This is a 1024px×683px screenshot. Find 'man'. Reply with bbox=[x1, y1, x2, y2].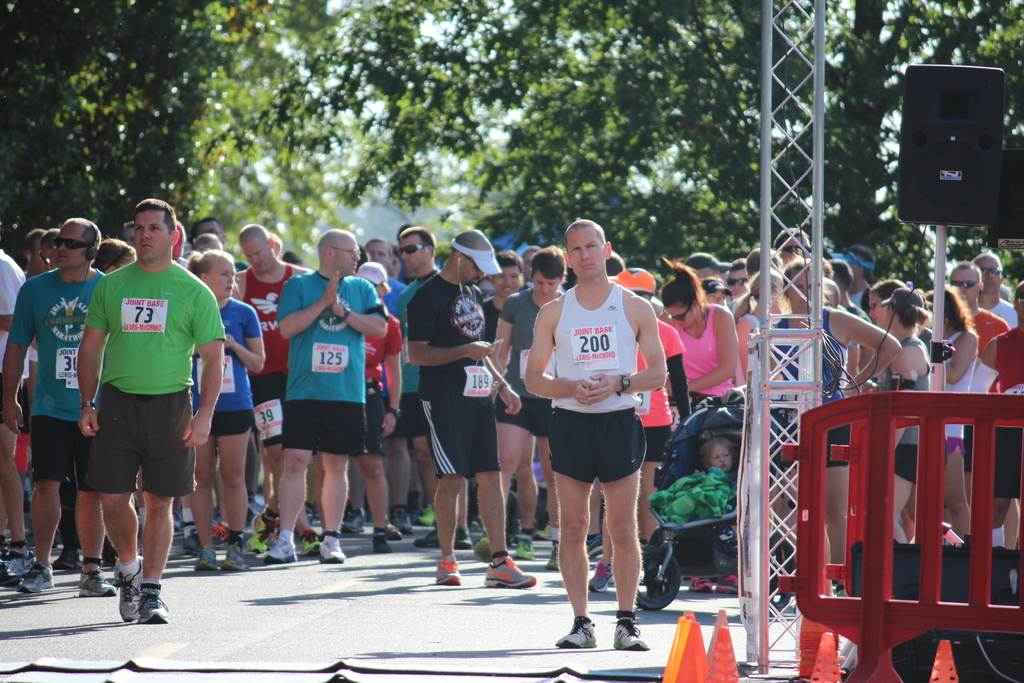
bbox=[10, 226, 47, 491].
